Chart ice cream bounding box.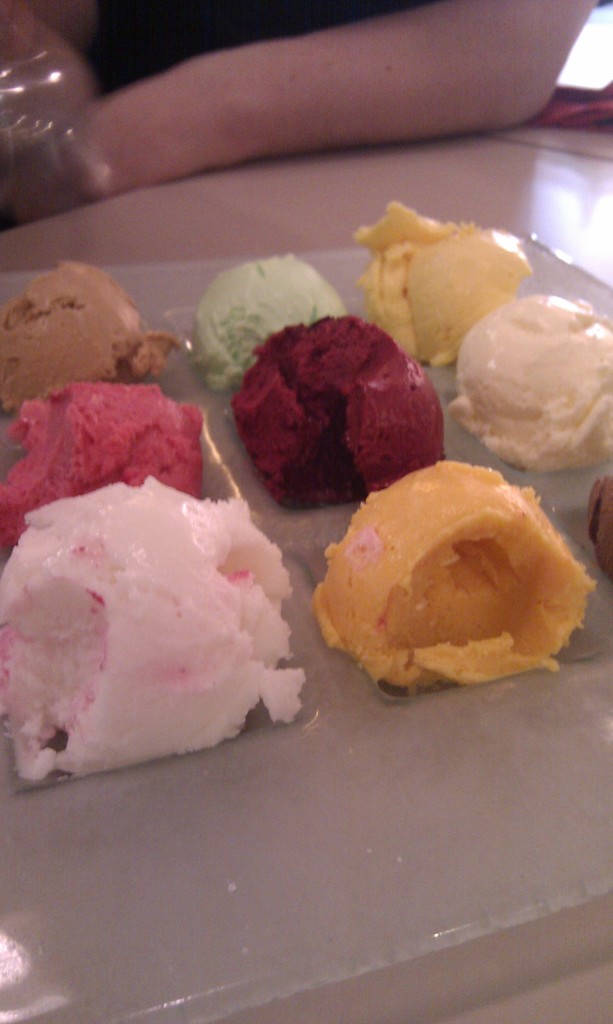
Charted: (228, 309, 463, 502).
